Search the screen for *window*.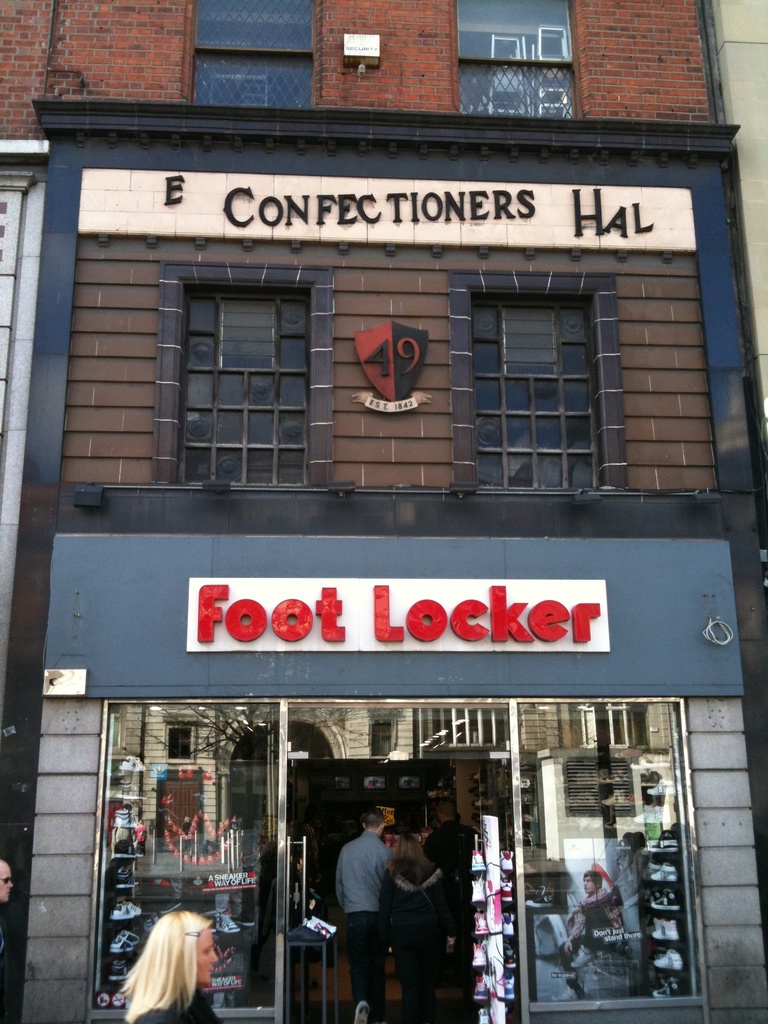
Found at pyautogui.locateOnScreen(452, 3, 585, 120).
